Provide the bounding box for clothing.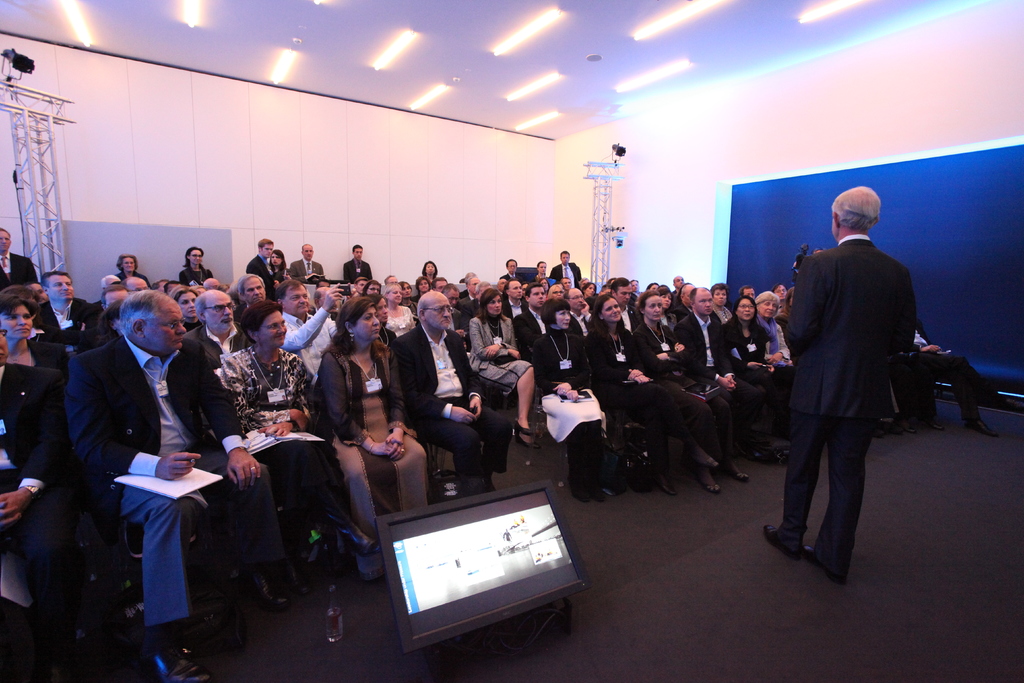
detection(198, 341, 340, 516).
